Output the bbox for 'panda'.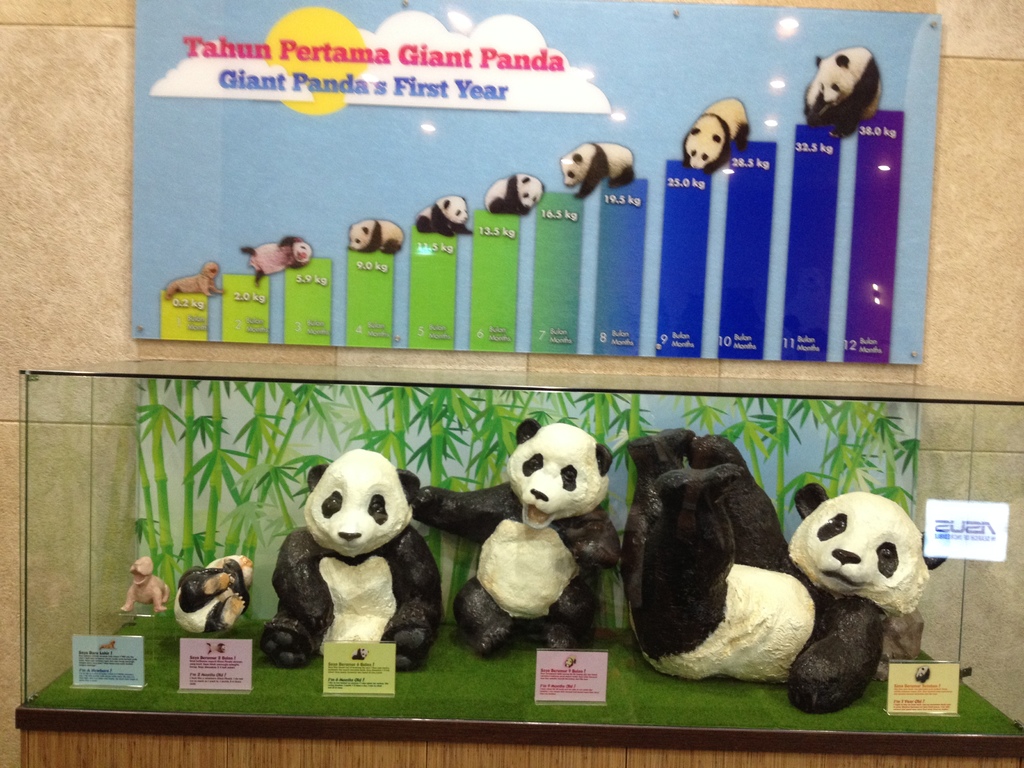
x1=344, y1=217, x2=403, y2=258.
